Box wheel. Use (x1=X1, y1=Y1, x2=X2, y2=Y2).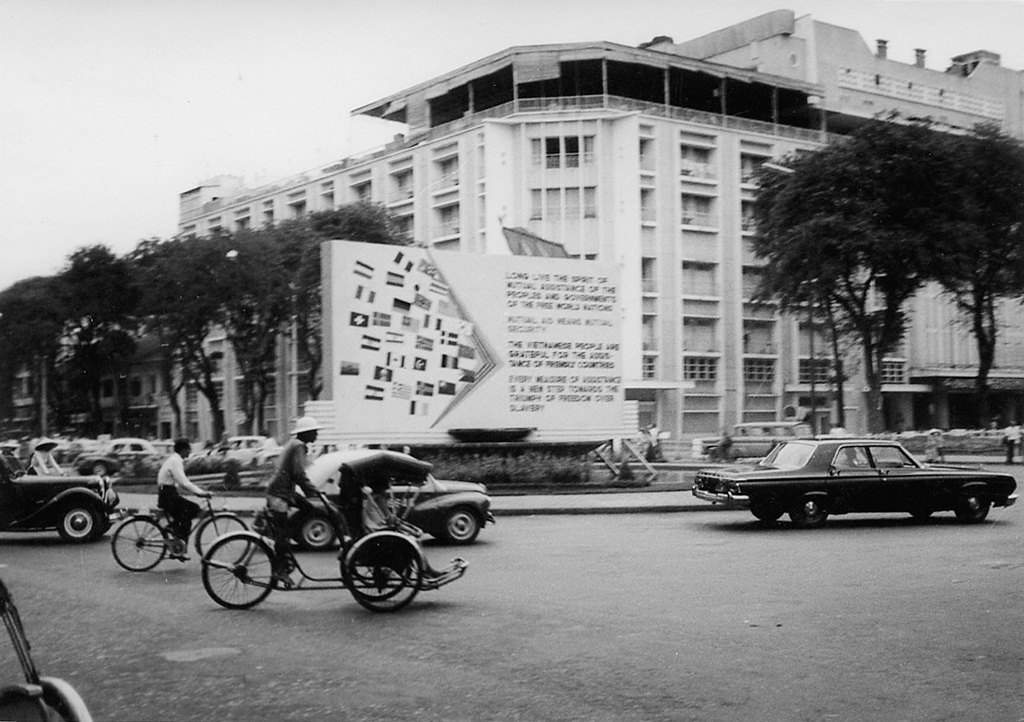
(x1=753, y1=508, x2=787, y2=519).
